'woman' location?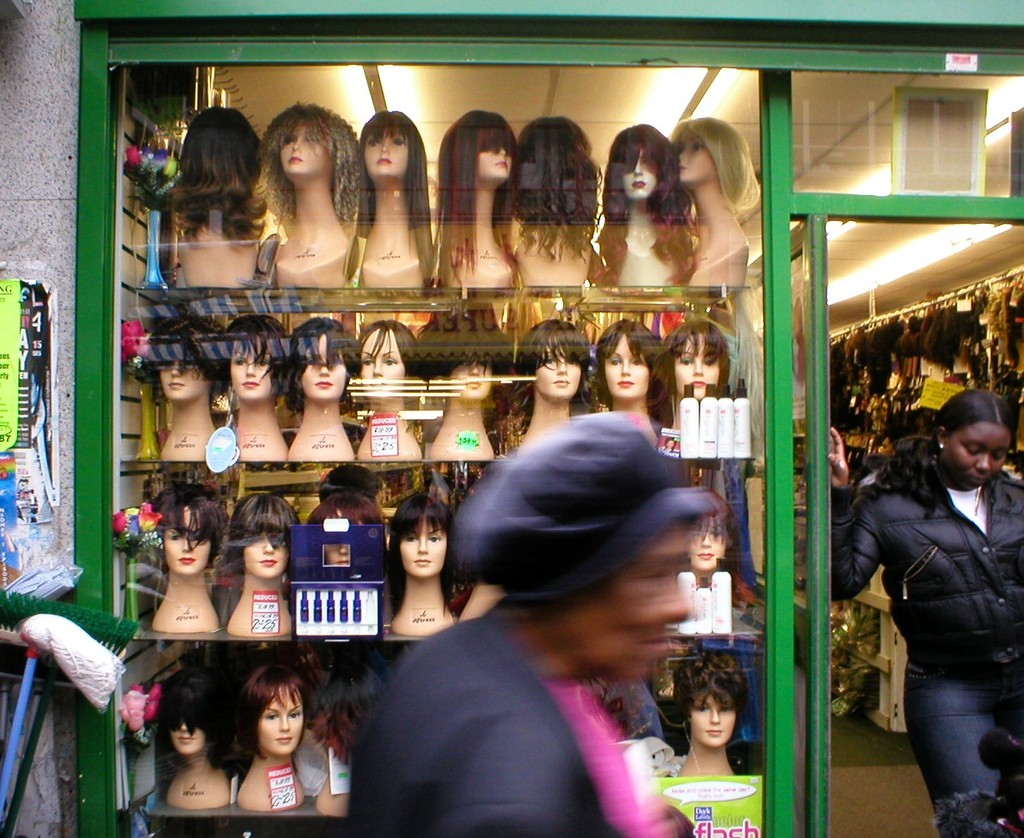
bbox=[134, 488, 220, 630]
